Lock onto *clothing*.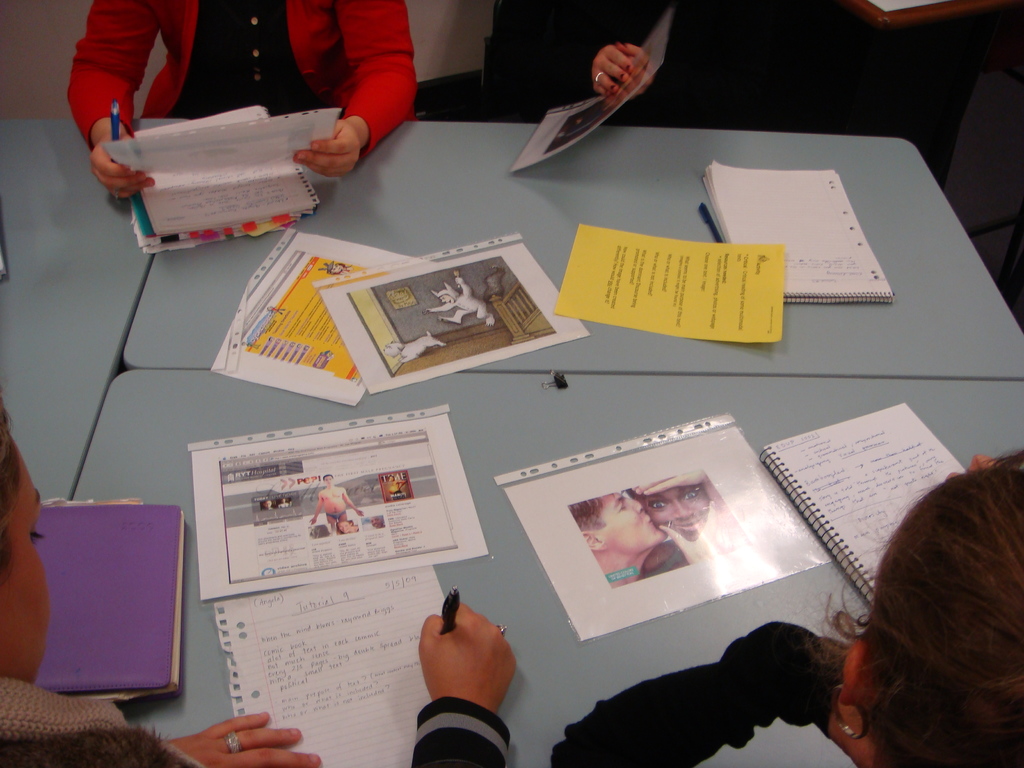
Locked: x1=543 y1=620 x2=856 y2=767.
